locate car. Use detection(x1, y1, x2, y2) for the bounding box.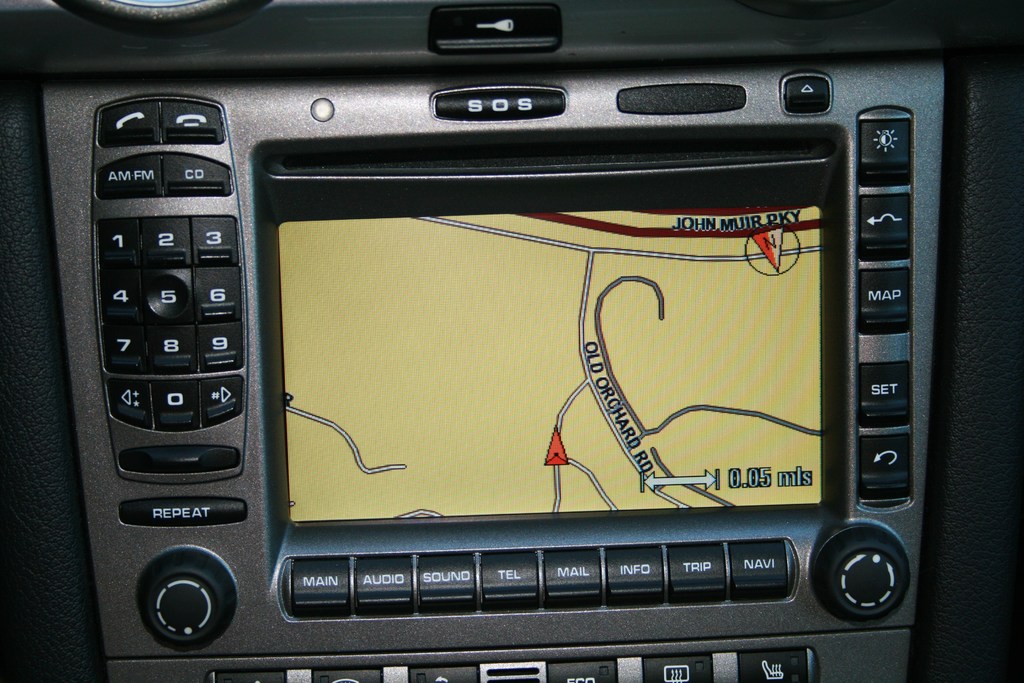
detection(6, 0, 1023, 682).
